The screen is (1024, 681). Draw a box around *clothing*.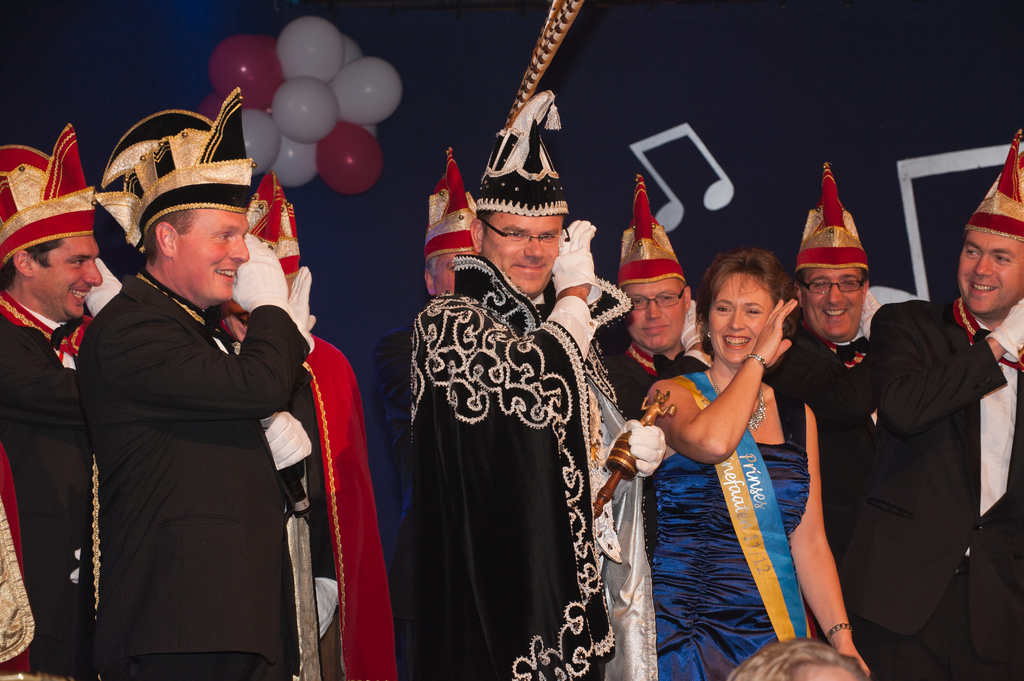
pyautogui.locateOnScreen(867, 298, 1021, 680).
